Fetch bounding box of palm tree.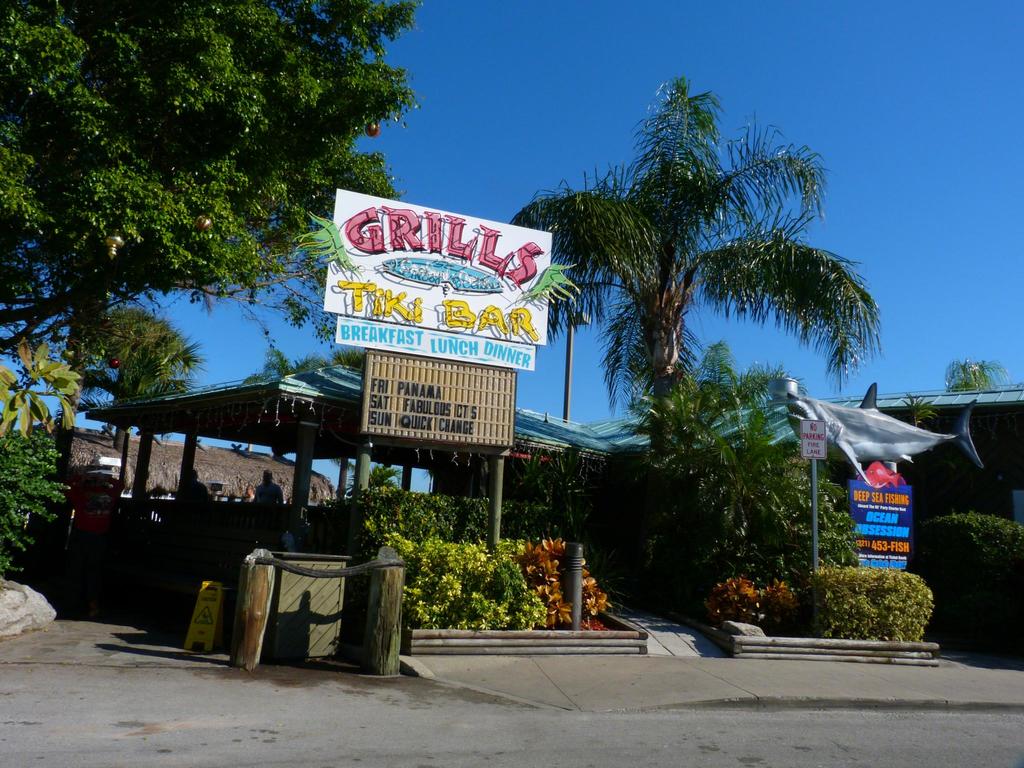
Bbox: [x1=255, y1=347, x2=364, y2=374].
